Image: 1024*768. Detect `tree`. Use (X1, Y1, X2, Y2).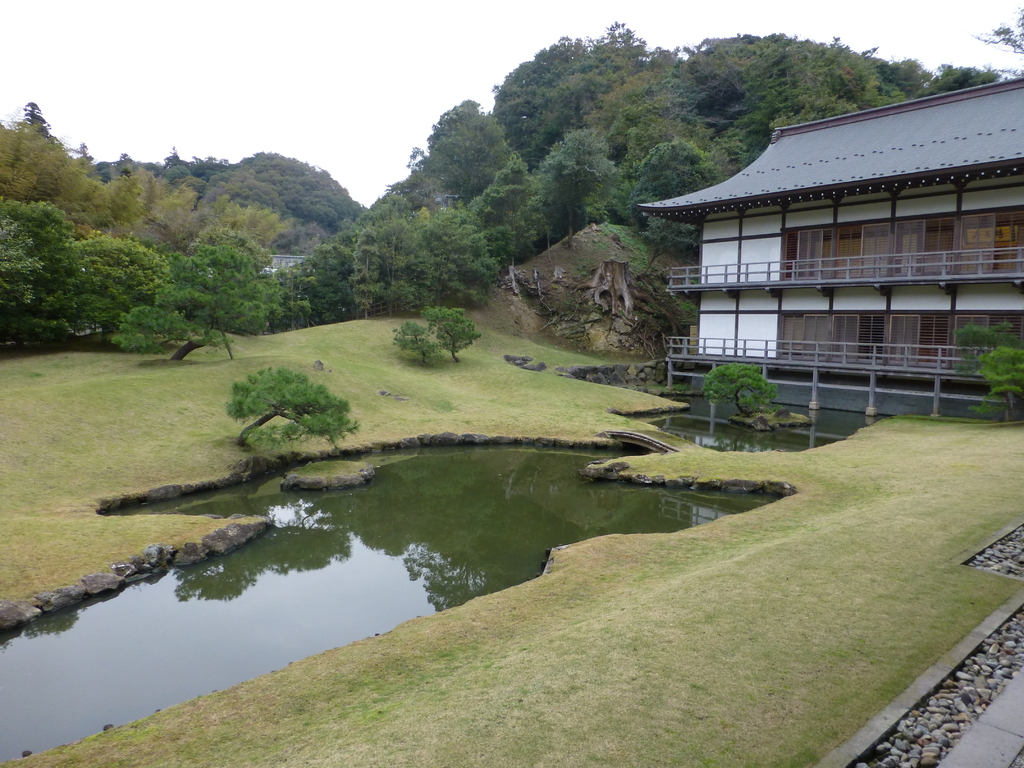
(392, 321, 445, 367).
